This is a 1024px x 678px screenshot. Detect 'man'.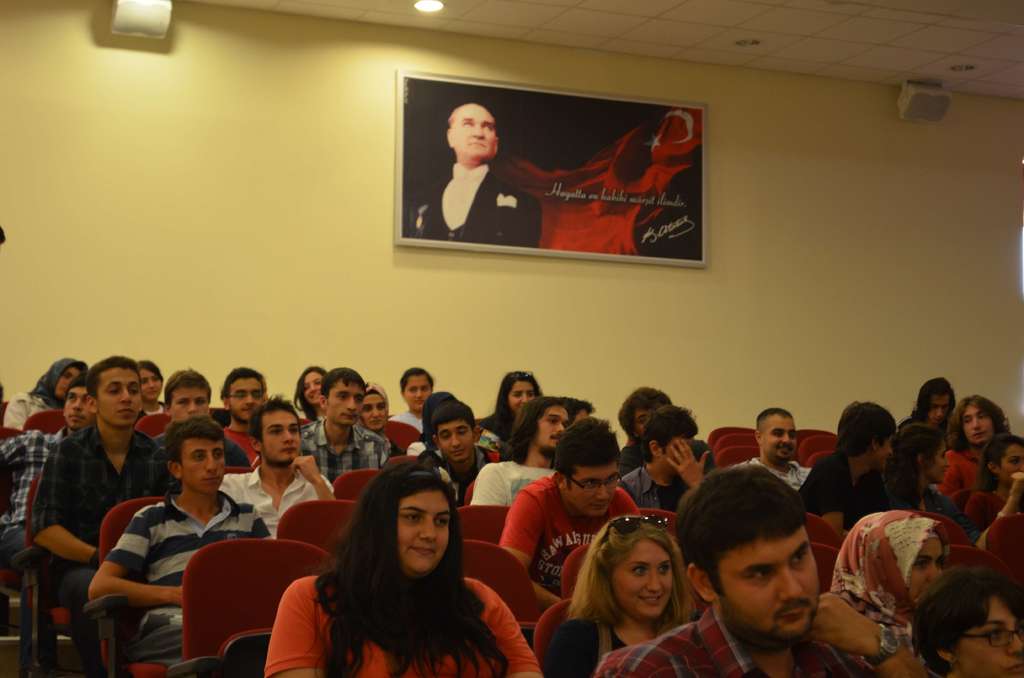
box=[459, 393, 577, 507].
